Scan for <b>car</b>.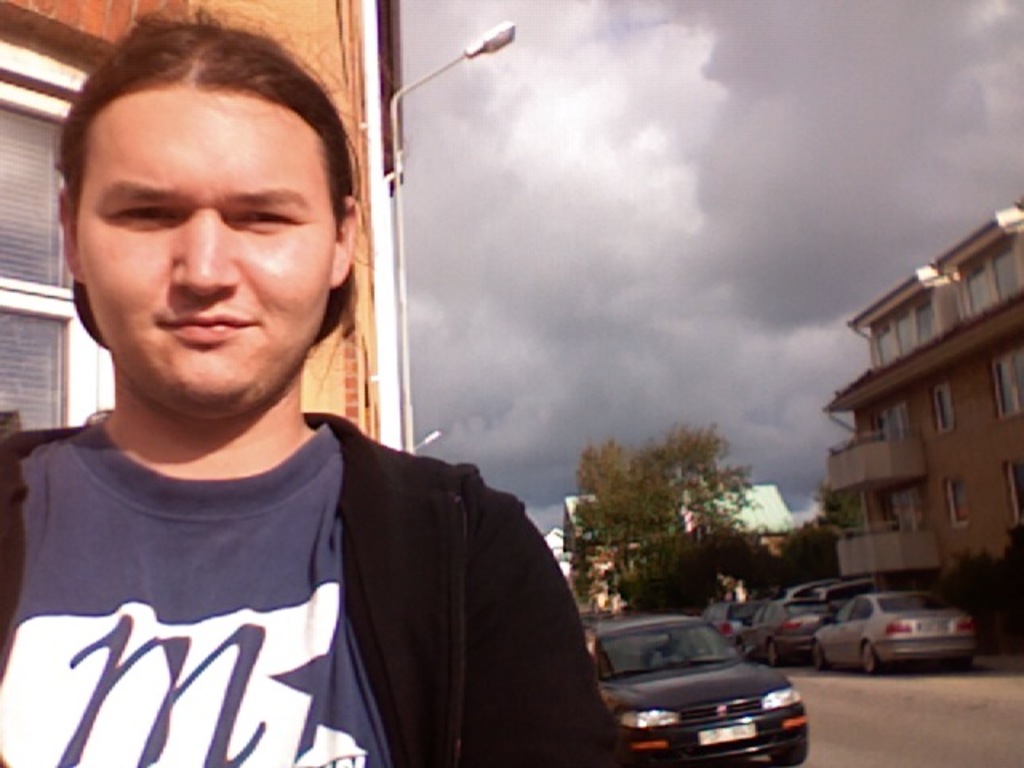
Scan result: <box>589,610,813,766</box>.
